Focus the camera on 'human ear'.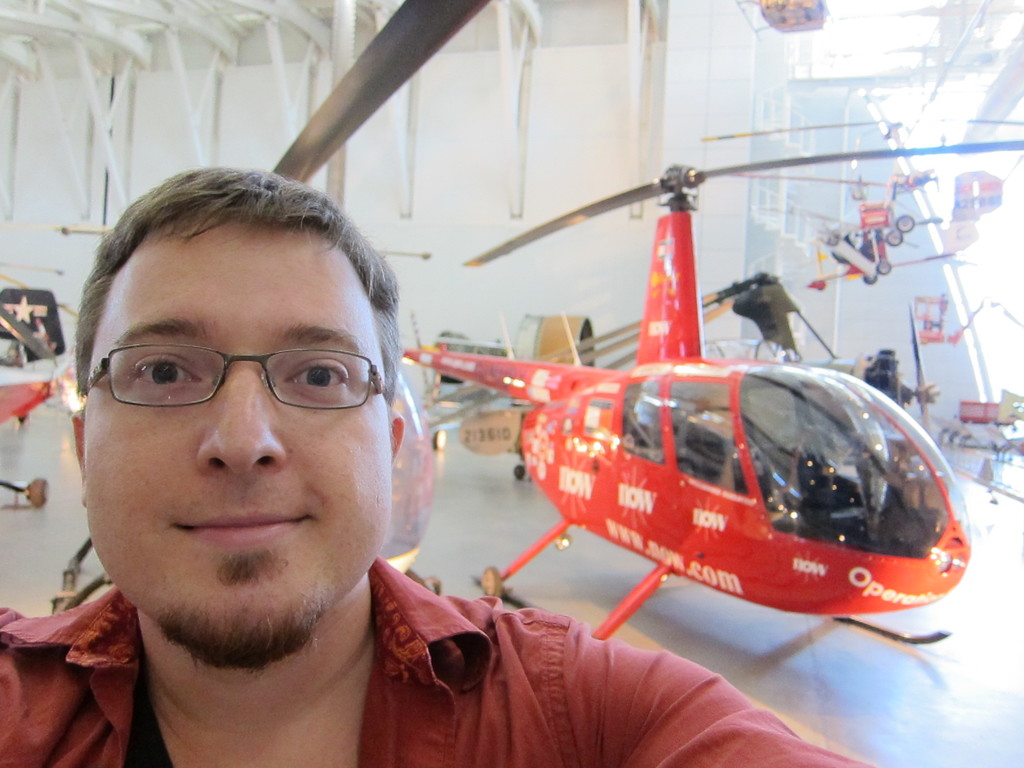
Focus region: x1=72 y1=406 x2=87 y2=507.
